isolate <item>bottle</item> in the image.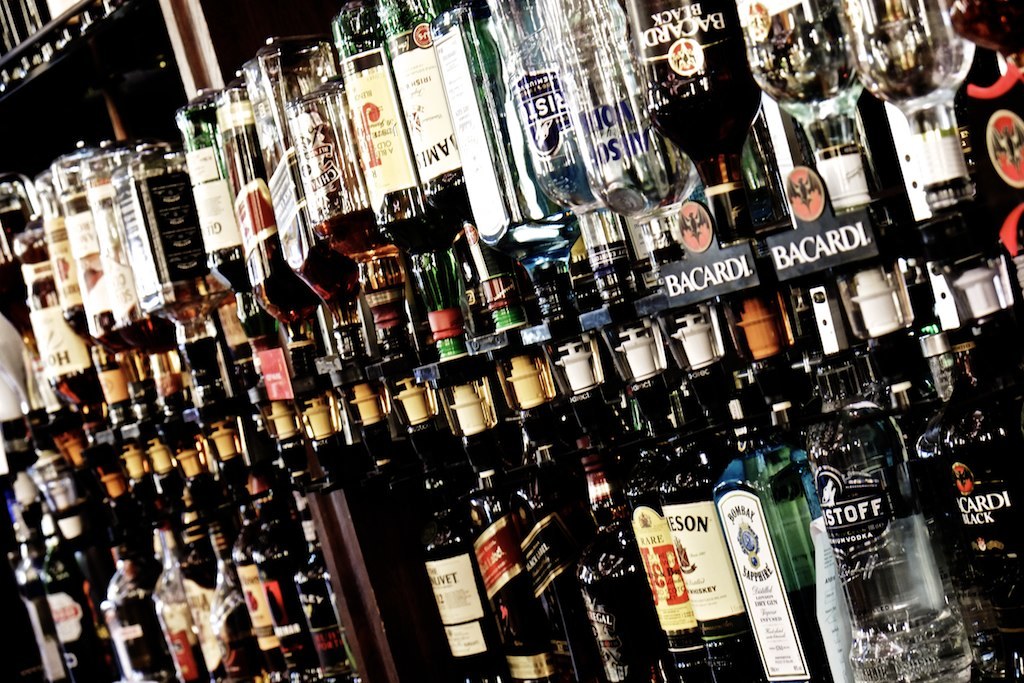
Isolated region: <region>174, 414, 226, 682</region>.
